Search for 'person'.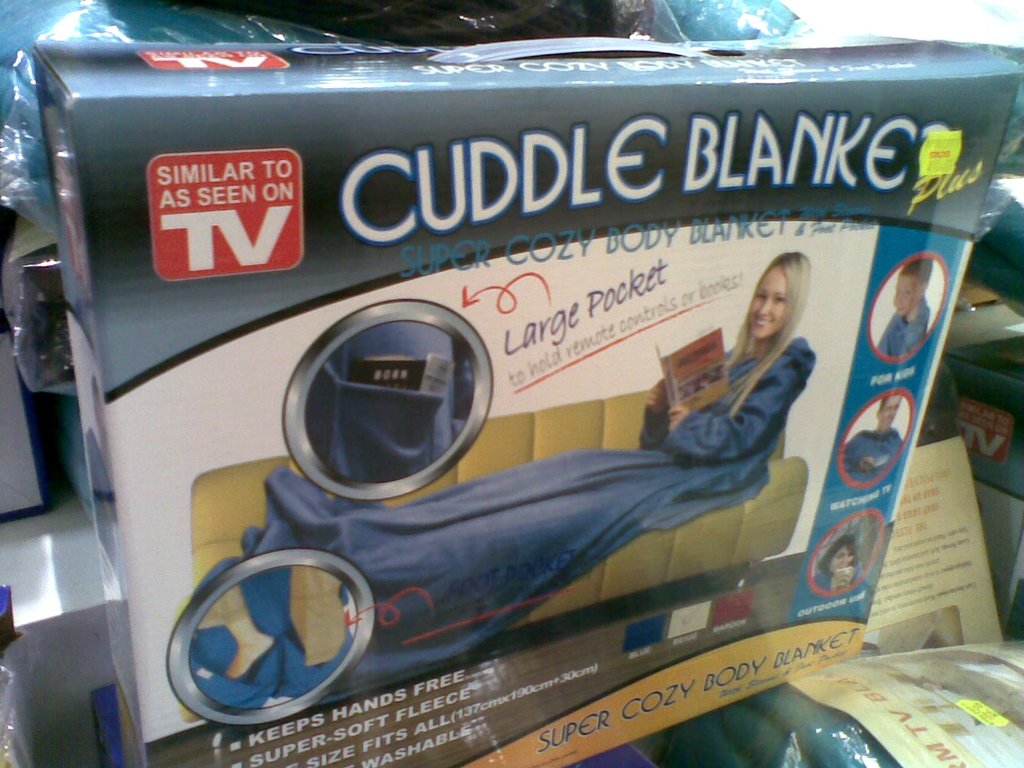
Found at rect(845, 397, 902, 484).
